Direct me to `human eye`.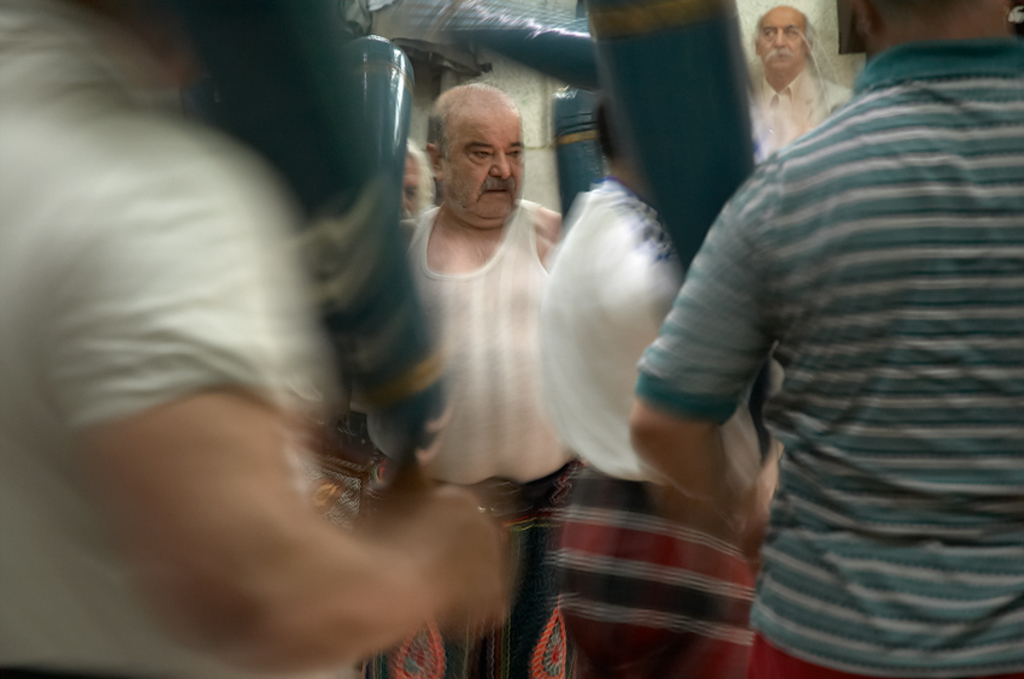
Direction: bbox=[470, 146, 494, 158].
